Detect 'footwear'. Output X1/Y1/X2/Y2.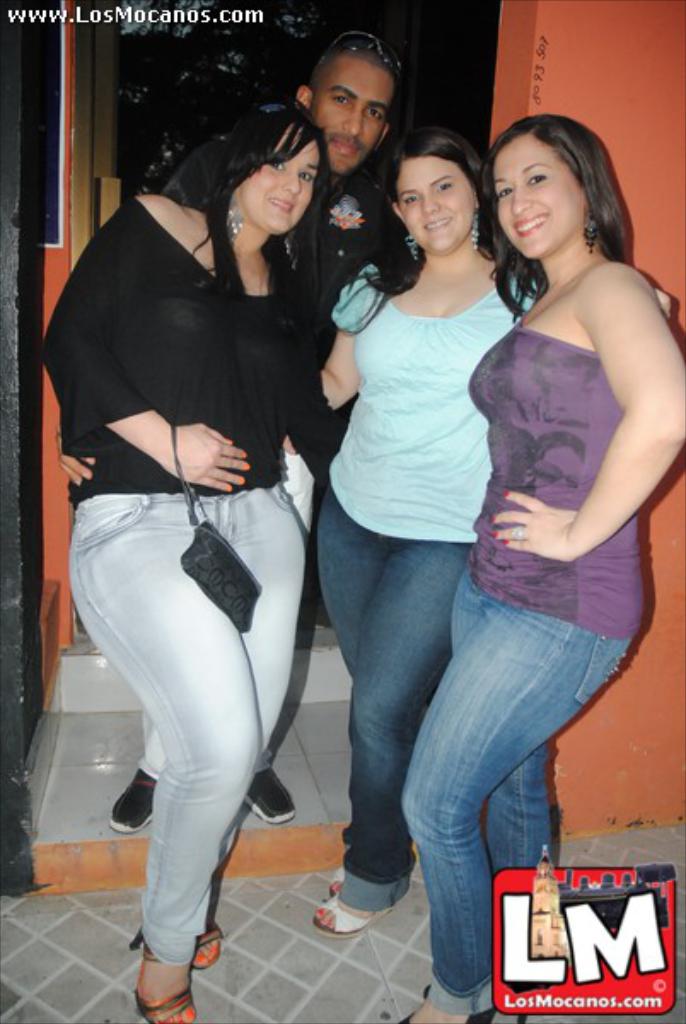
242/765/299/831.
